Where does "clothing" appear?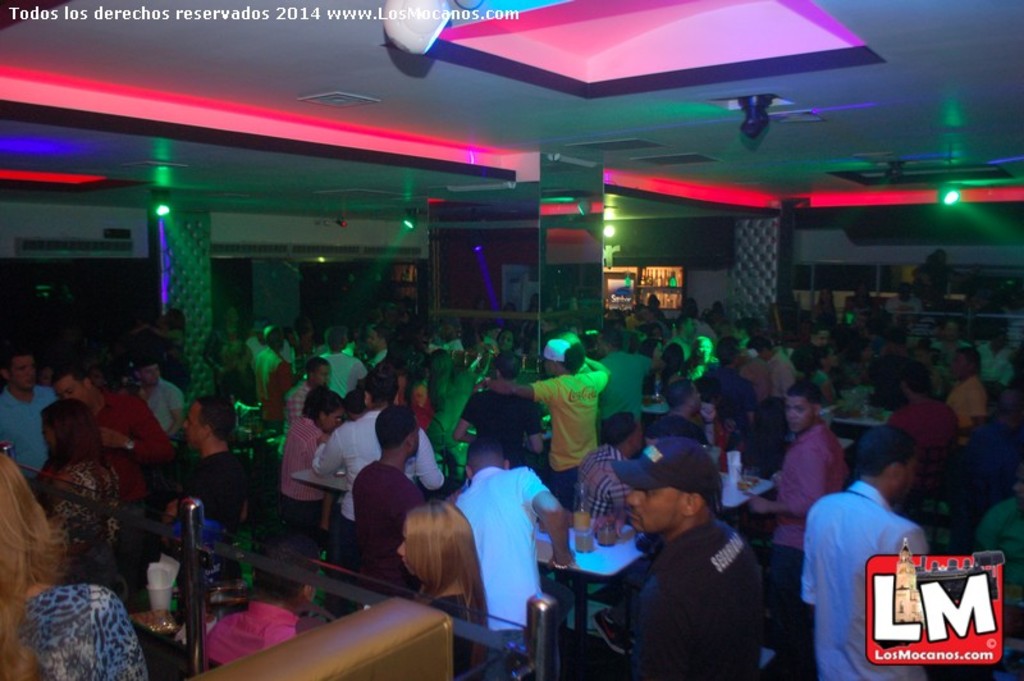
Appears at 458, 466, 544, 649.
